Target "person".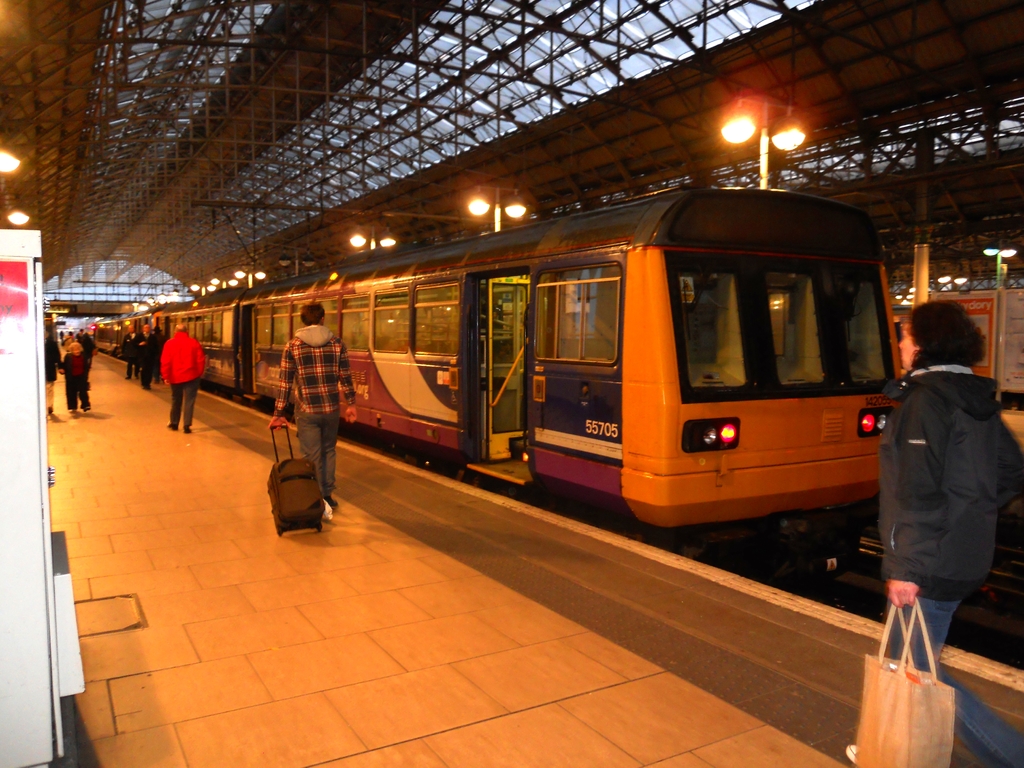
Target region: (left=136, top=323, right=156, bottom=390).
